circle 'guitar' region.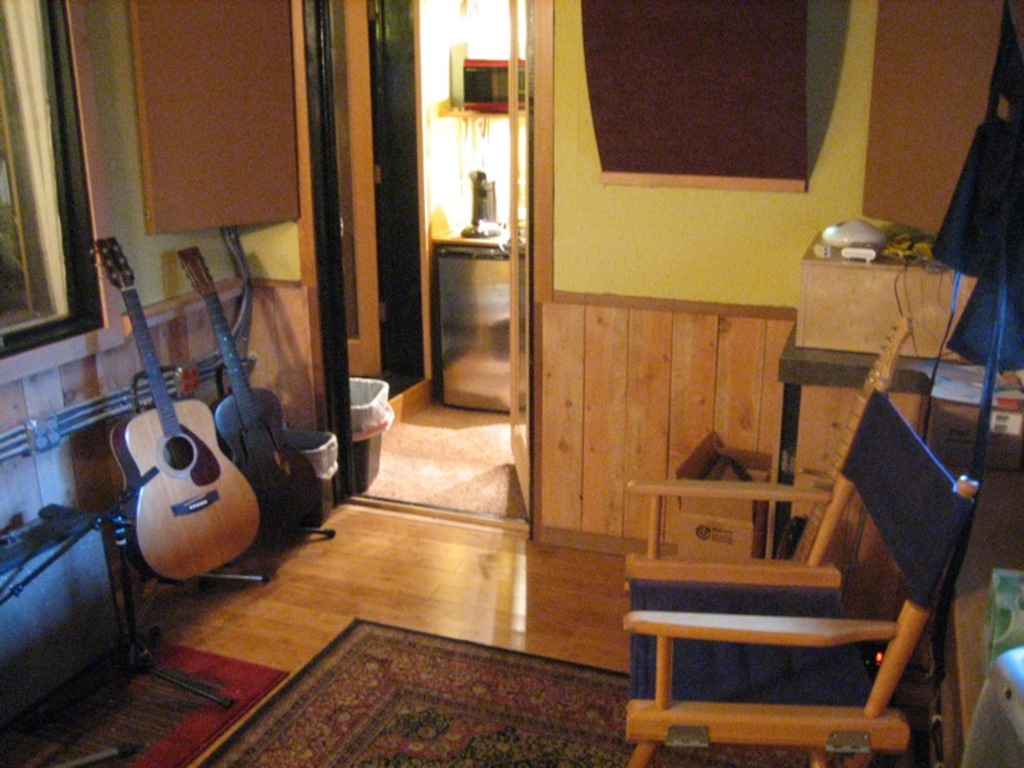
Region: left=195, top=237, right=326, bottom=553.
